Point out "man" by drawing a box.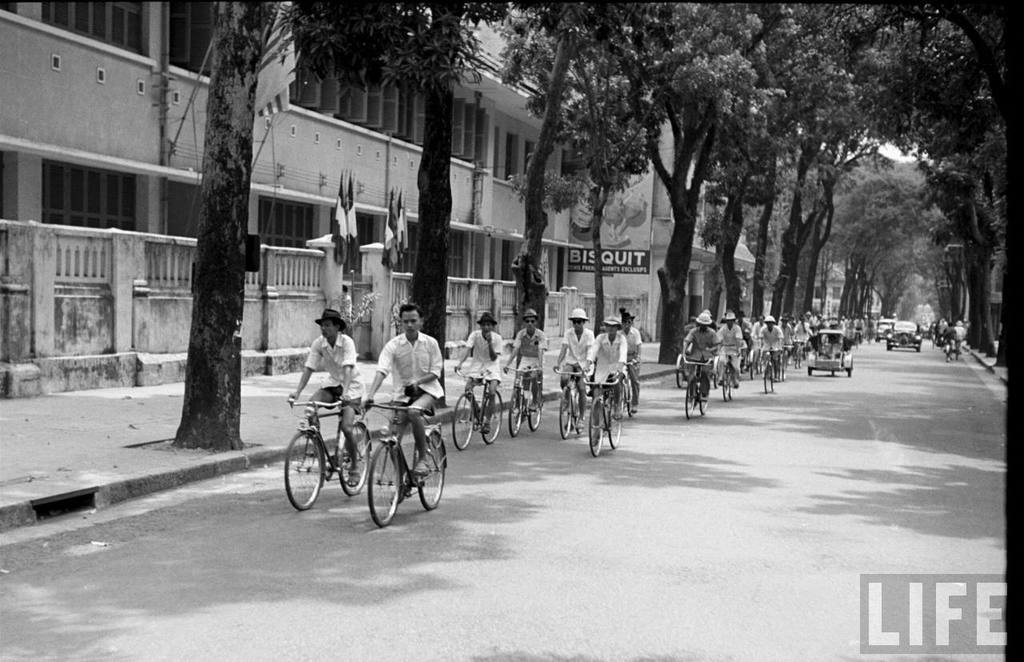
rect(502, 307, 544, 414).
